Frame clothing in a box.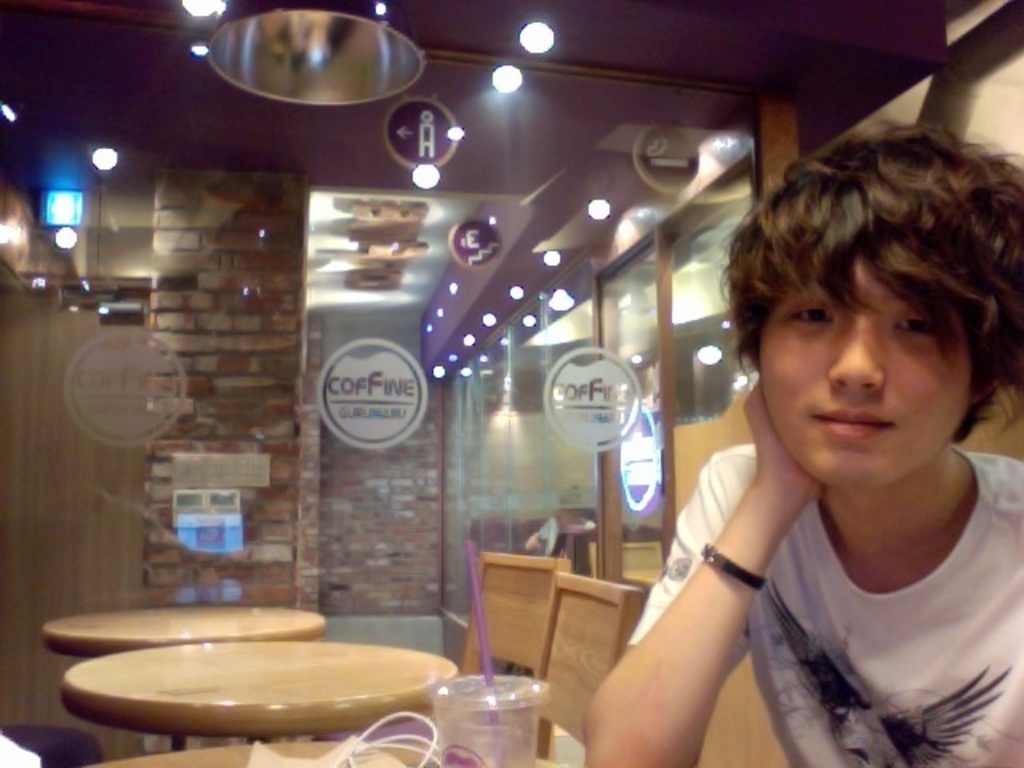
624:430:1022:766.
